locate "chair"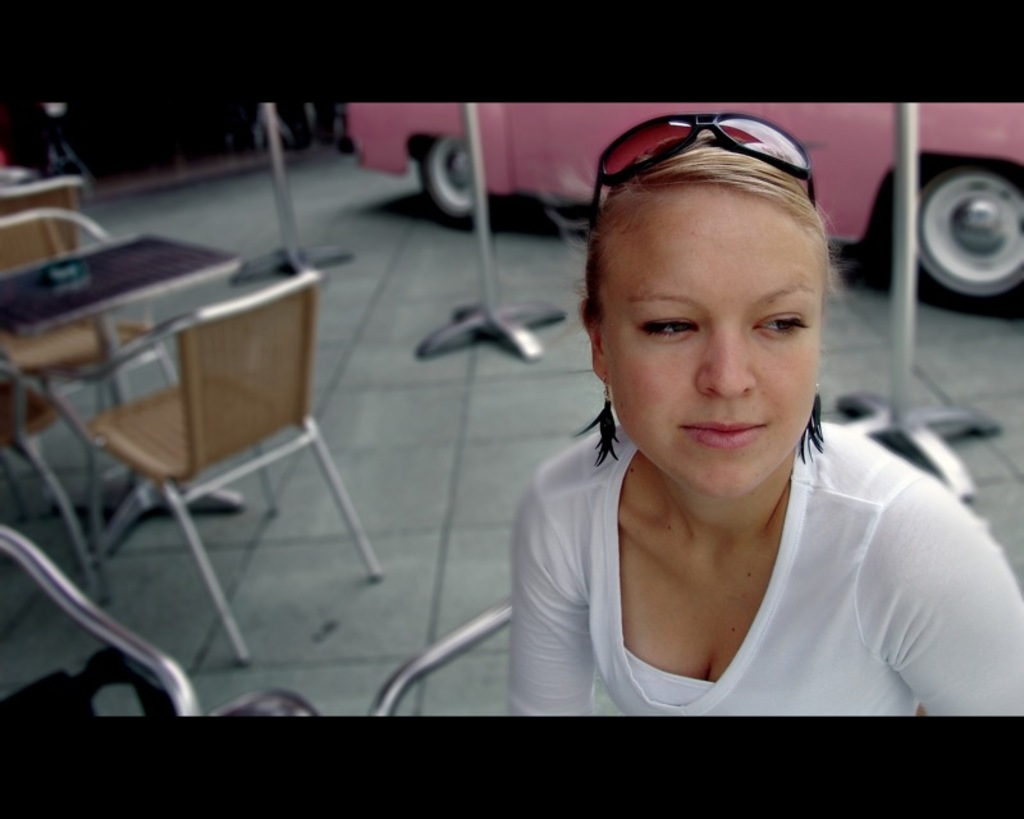
Rect(0, 352, 105, 598)
